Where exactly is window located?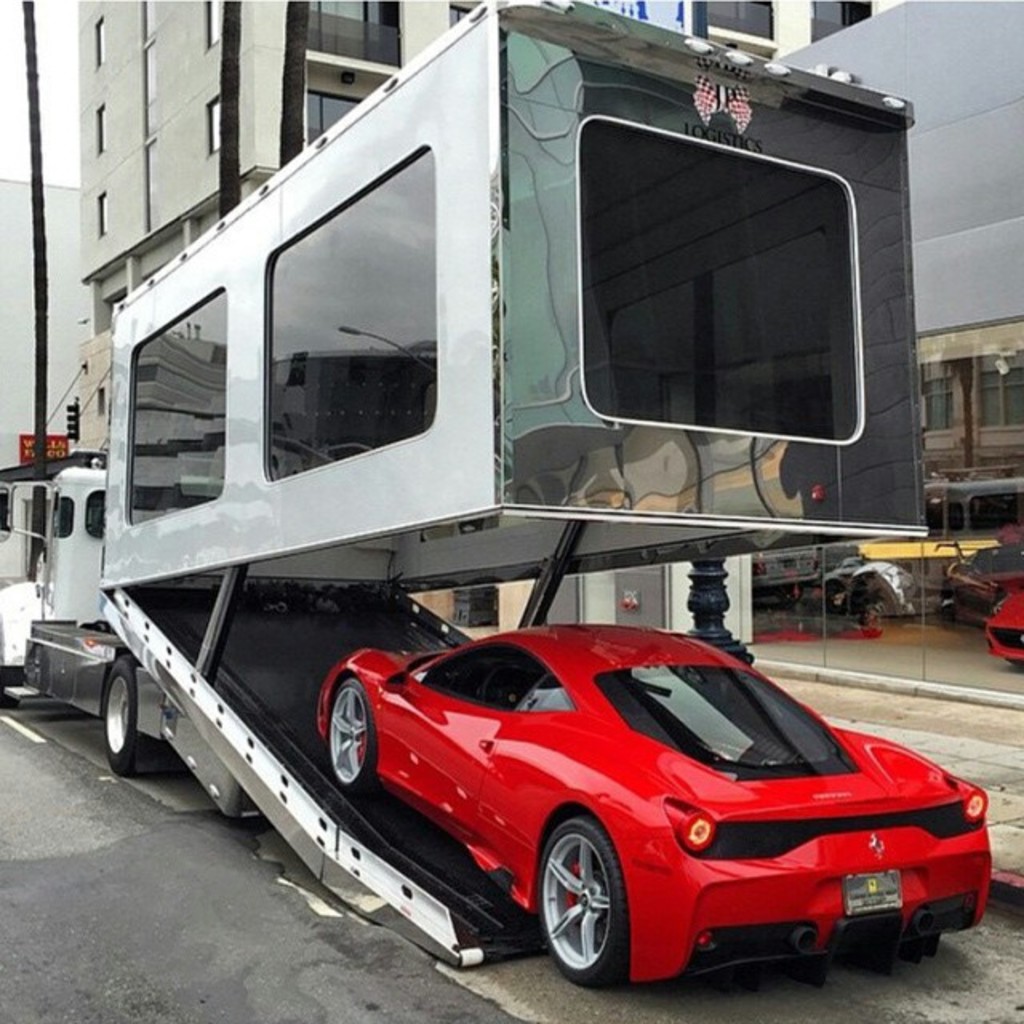
Its bounding box is 520, 674, 555, 707.
